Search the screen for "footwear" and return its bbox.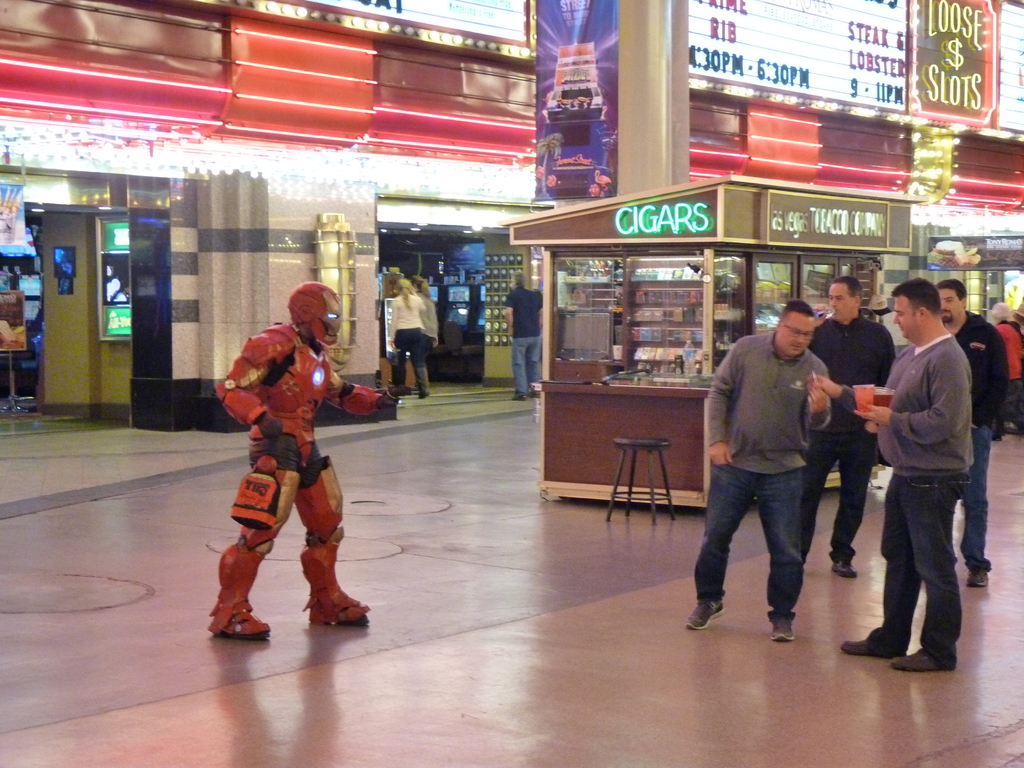
Found: 769,611,799,639.
